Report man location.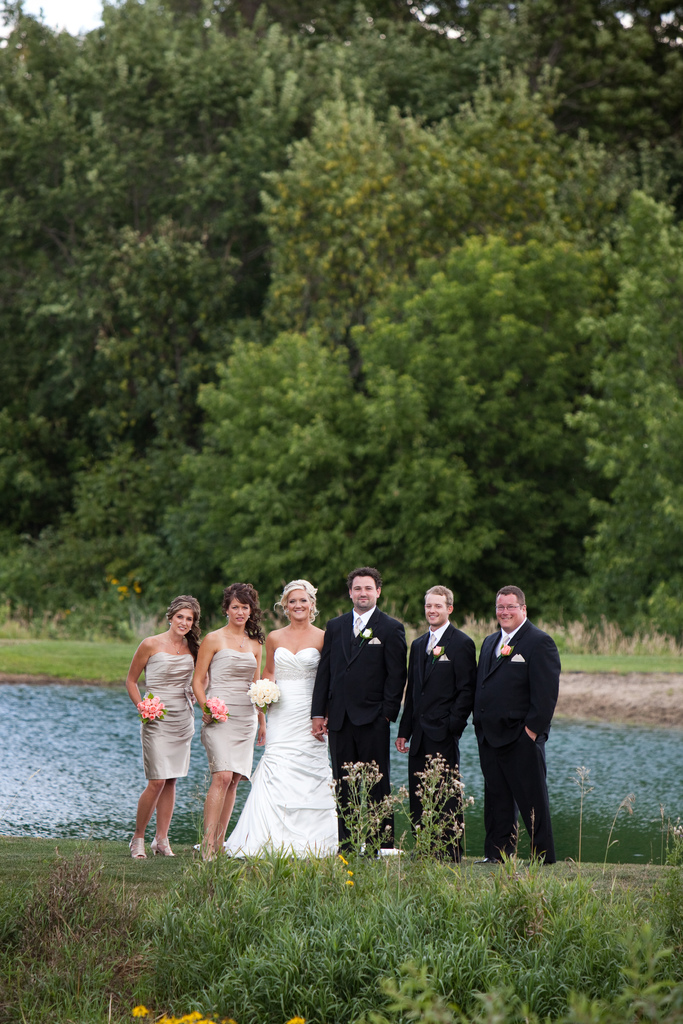
Report: (472, 581, 573, 874).
